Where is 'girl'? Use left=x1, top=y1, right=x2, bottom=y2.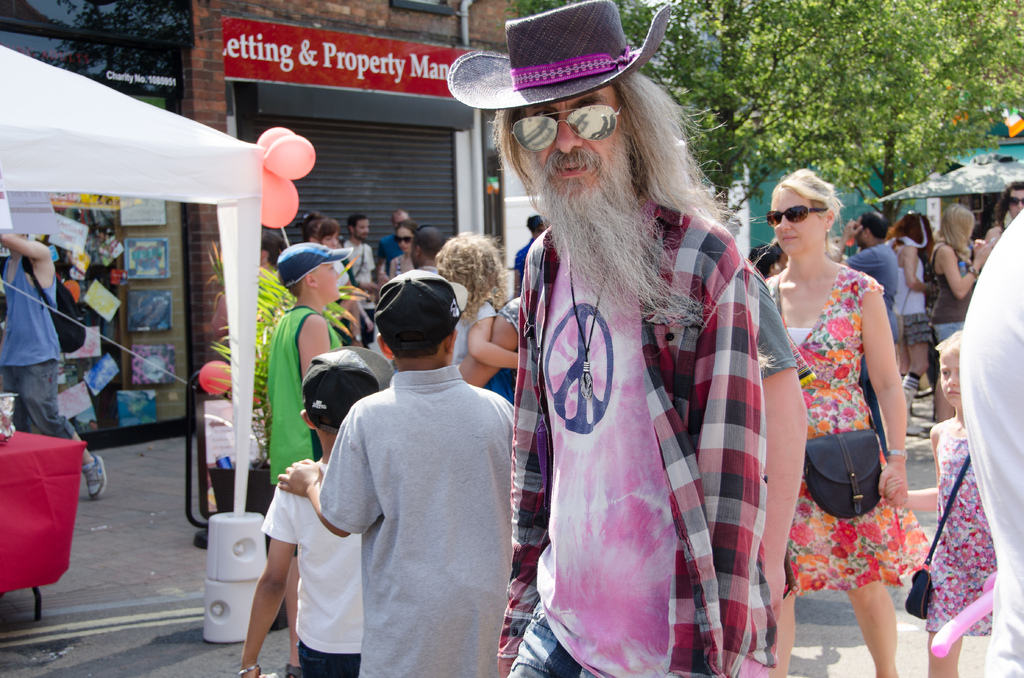
left=931, top=204, right=989, bottom=419.
